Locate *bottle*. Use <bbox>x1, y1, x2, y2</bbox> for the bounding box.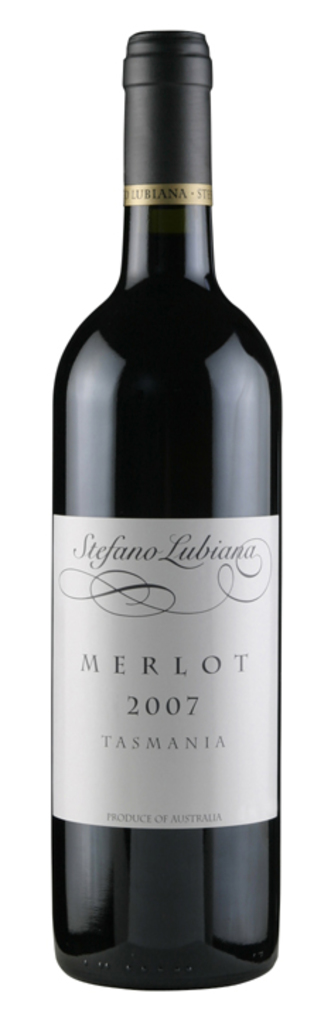
<bbox>50, 27, 284, 993</bbox>.
